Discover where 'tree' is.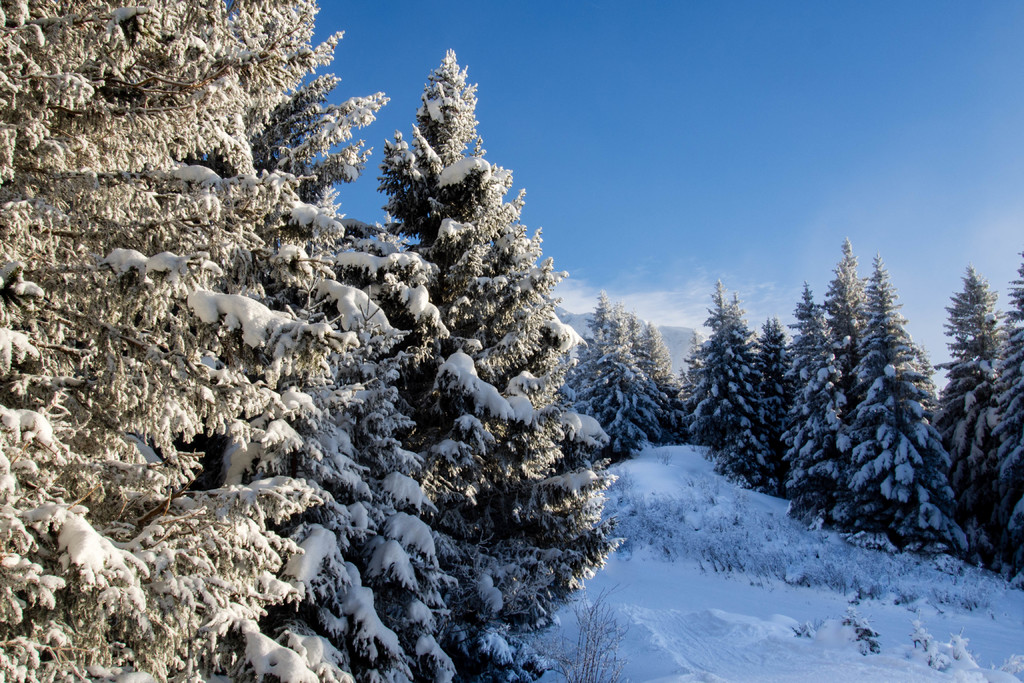
Discovered at crop(615, 313, 640, 353).
